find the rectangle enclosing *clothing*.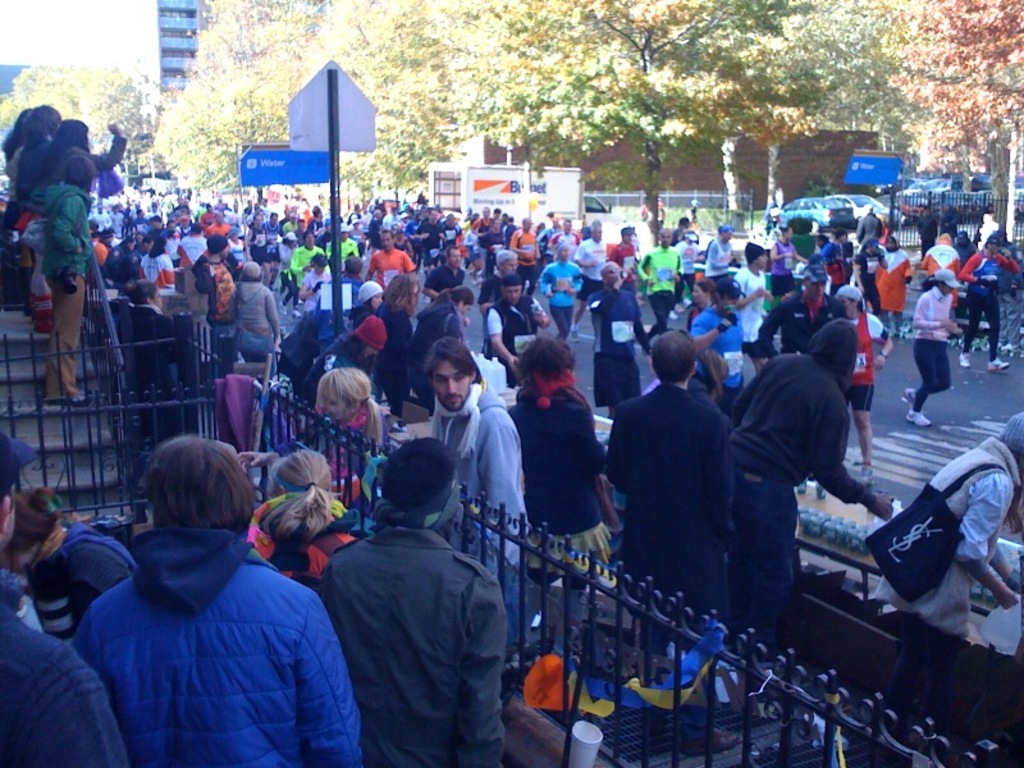
[486, 315, 538, 352].
